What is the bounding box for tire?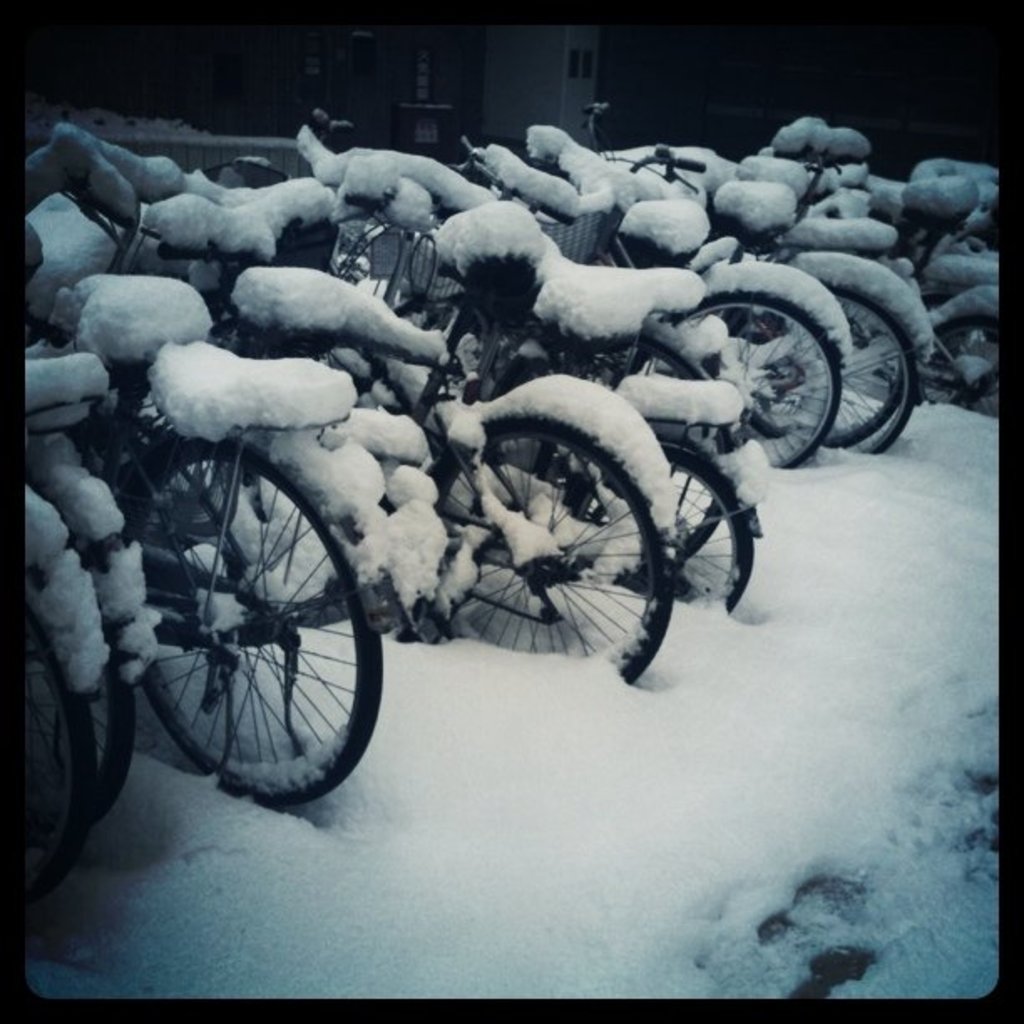
[673,289,842,460].
